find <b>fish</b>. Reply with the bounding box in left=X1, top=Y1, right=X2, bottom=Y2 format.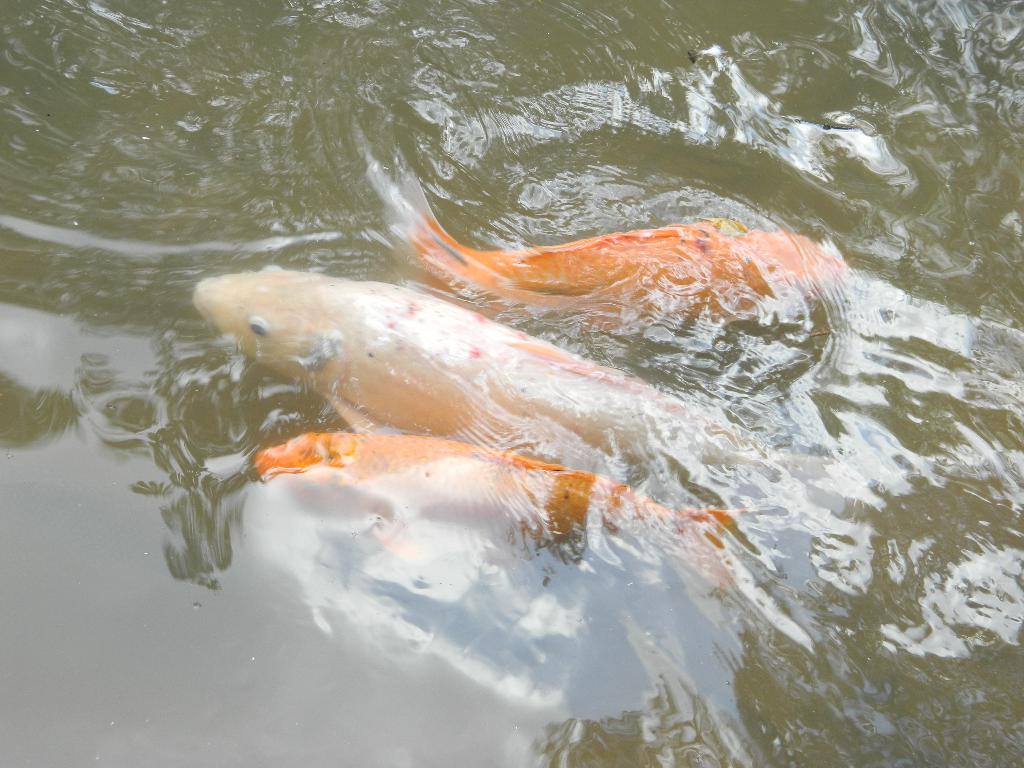
left=238, top=424, right=730, bottom=575.
